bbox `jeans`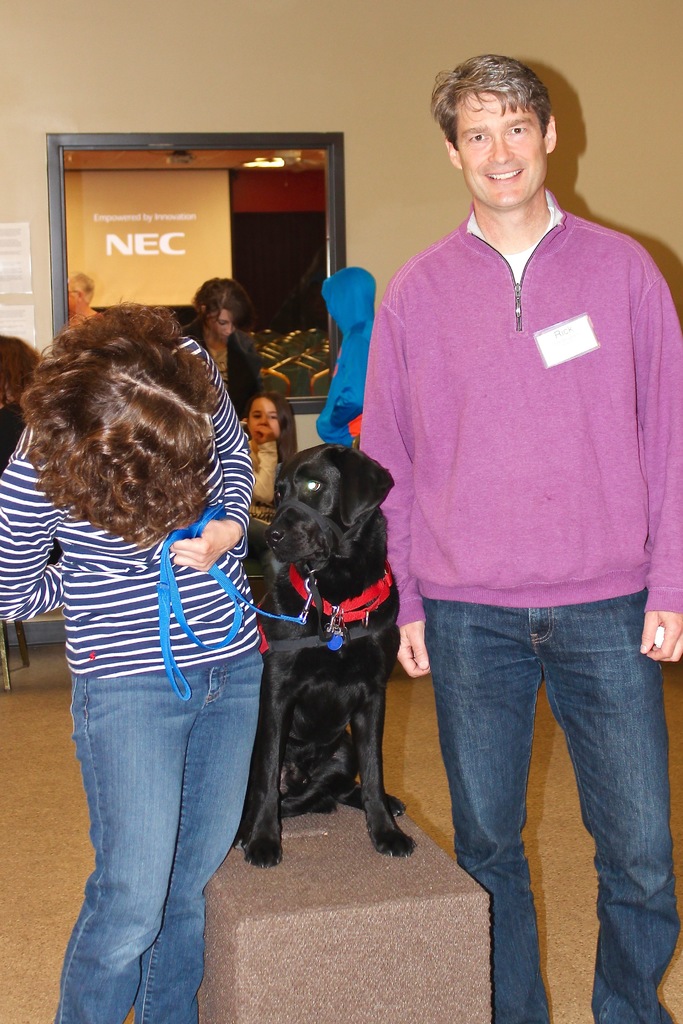
55,636,279,1023
